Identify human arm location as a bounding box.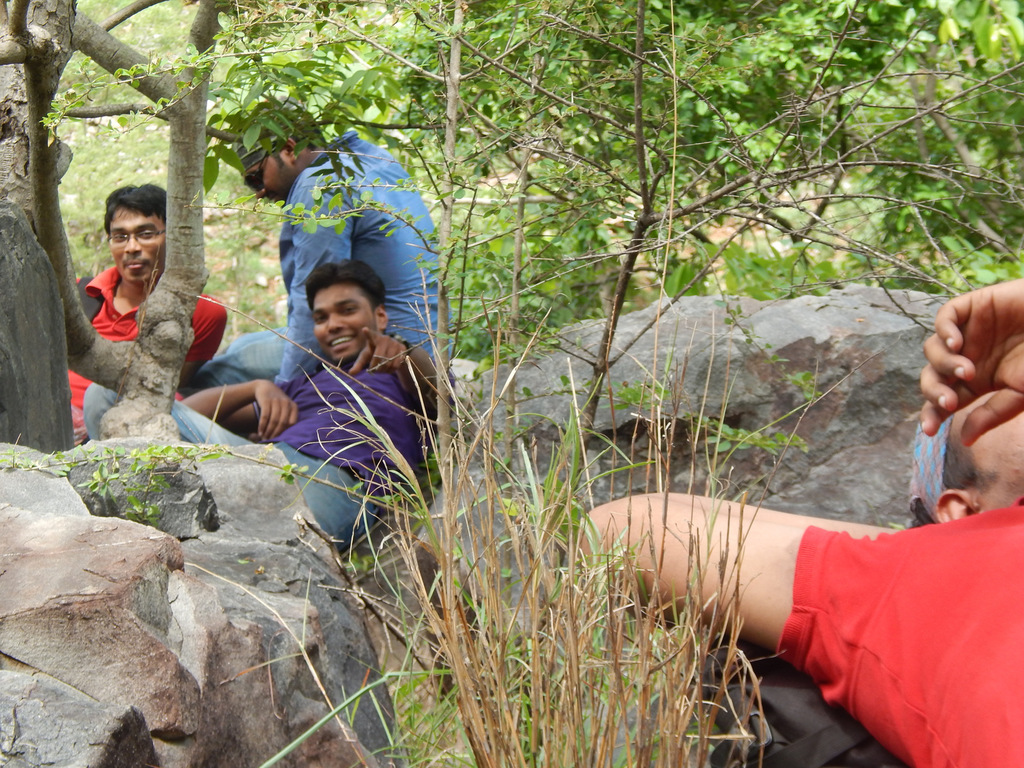
locate(175, 364, 302, 454).
